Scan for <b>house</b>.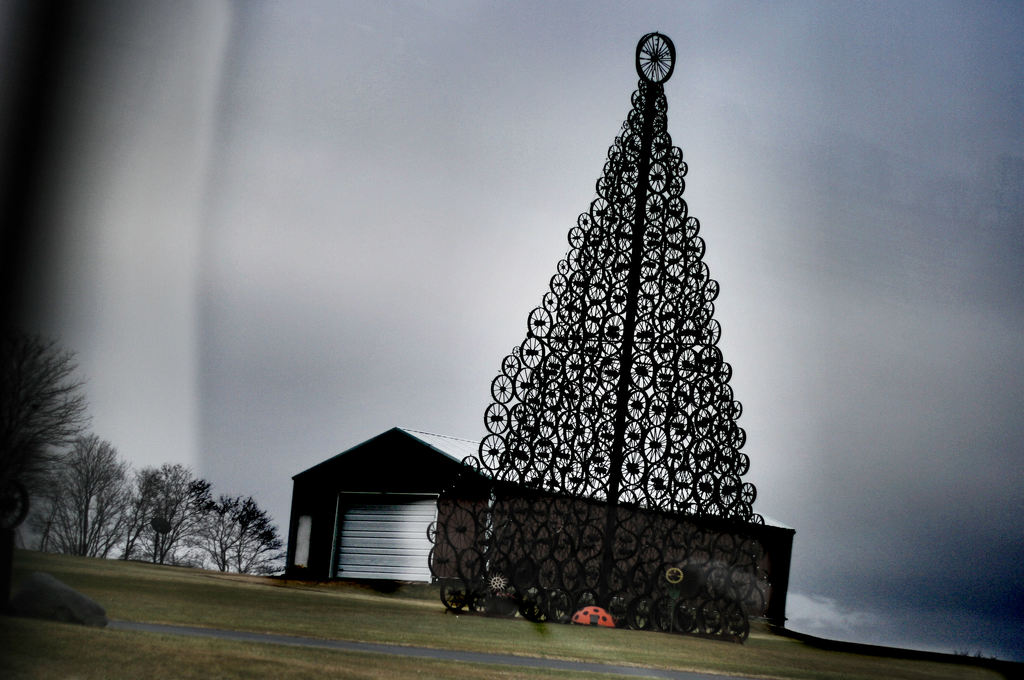
Scan result: BBox(279, 425, 797, 629).
